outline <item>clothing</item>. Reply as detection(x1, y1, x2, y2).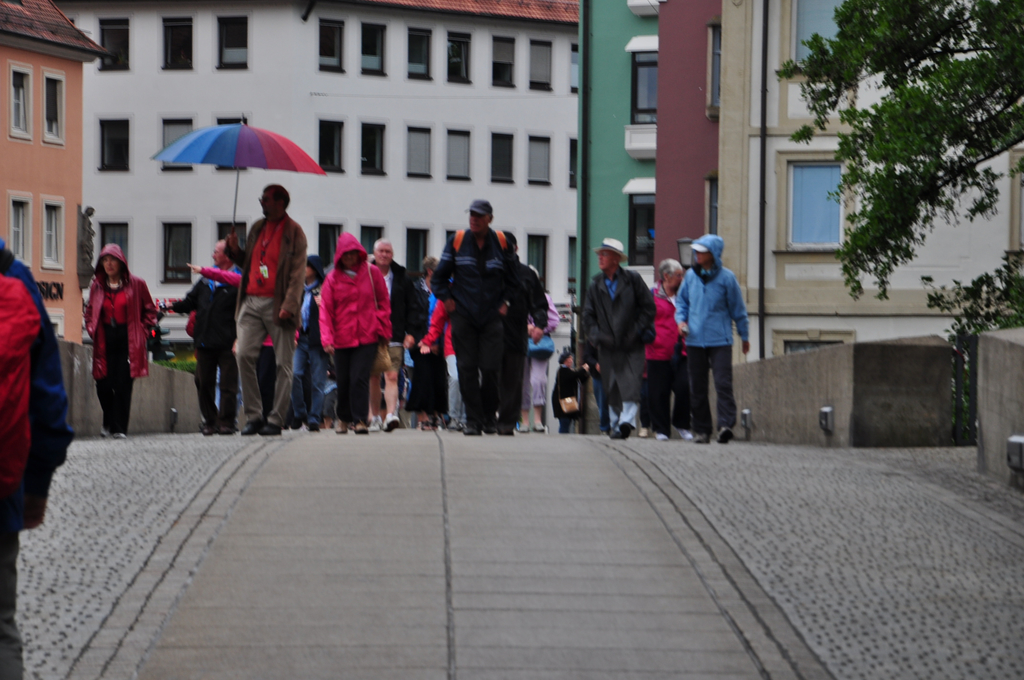
detection(401, 374, 415, 428).
